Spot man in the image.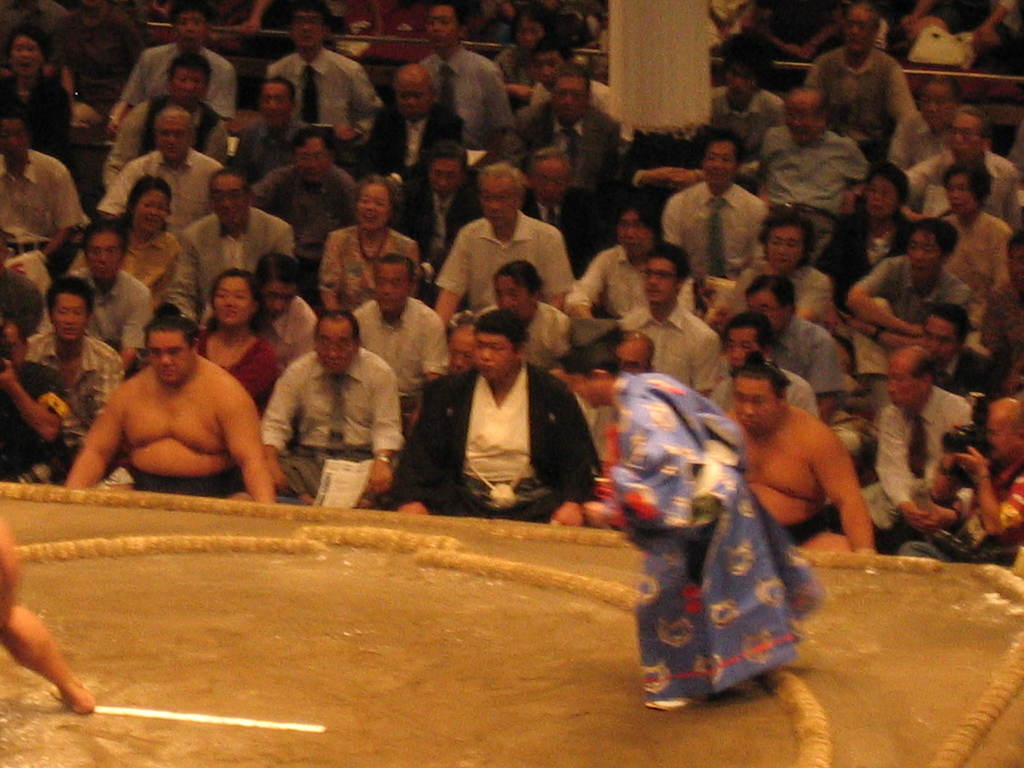
man found at x1=259 y1=252 x2=316 y2=365.
